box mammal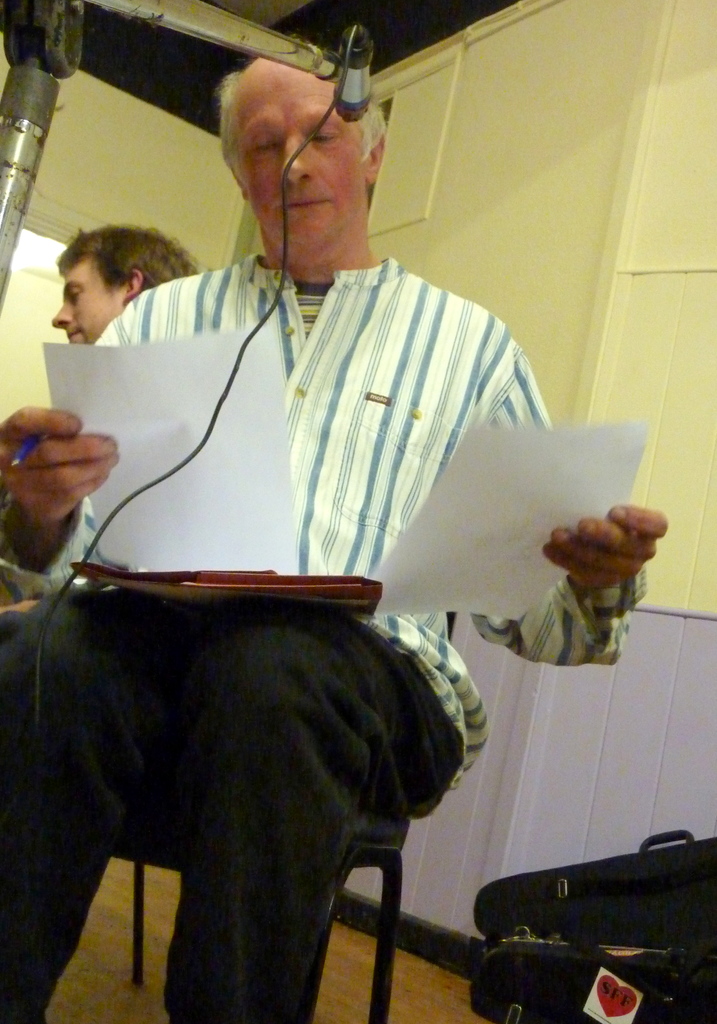
pyautogui.locateOnScreen(43, 58, 595, 890)
